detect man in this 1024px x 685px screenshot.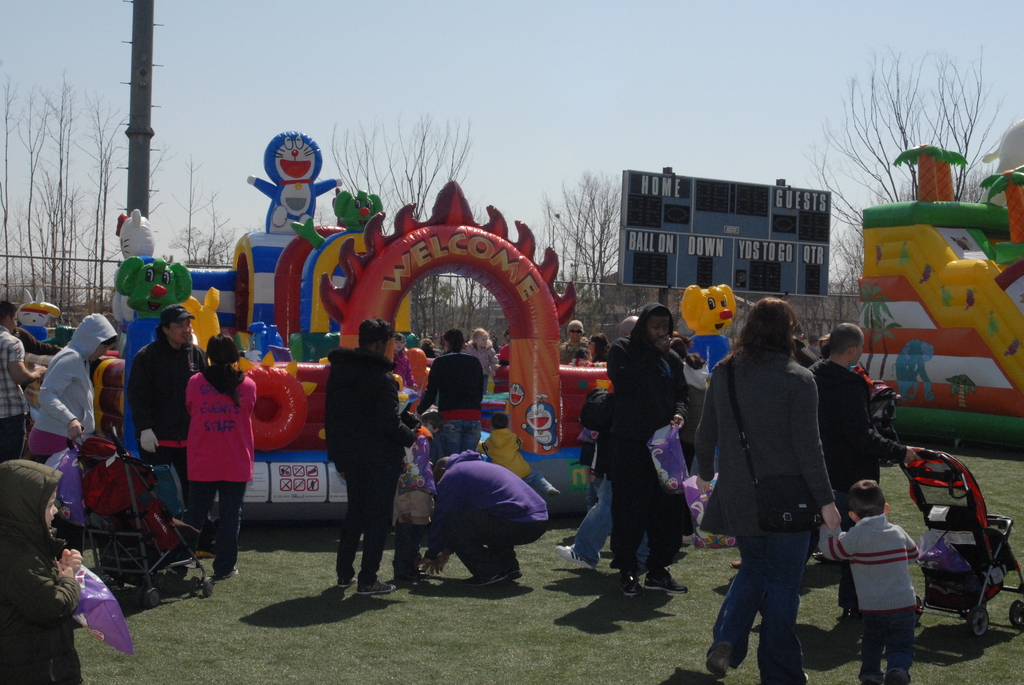
Detection: region(808, 320, 920, 624).
